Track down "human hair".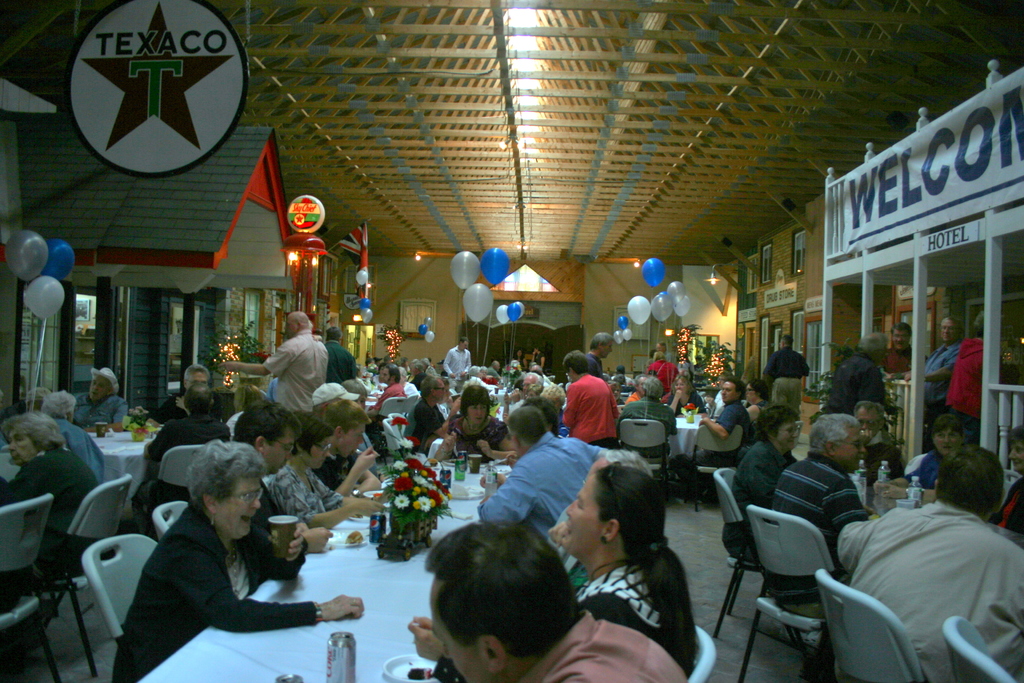
Tracked to <bbox>456, 381, 492, 422</bbox>.
